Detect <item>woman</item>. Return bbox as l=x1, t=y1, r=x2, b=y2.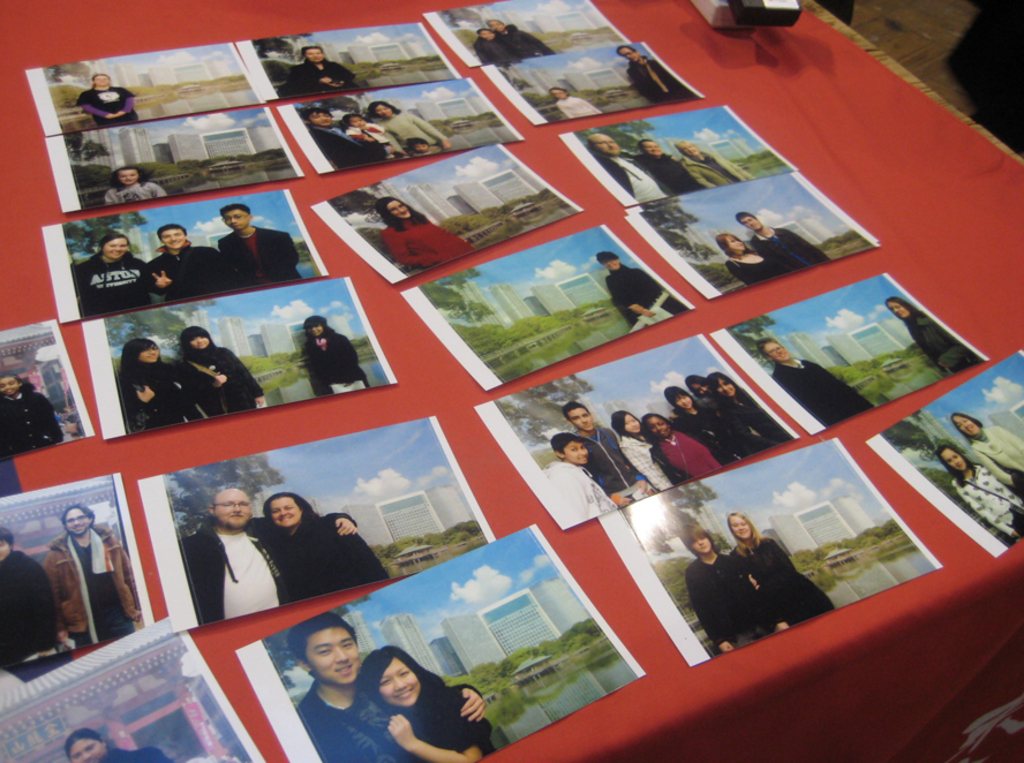
l=73, t=69, r=134, b=124.
